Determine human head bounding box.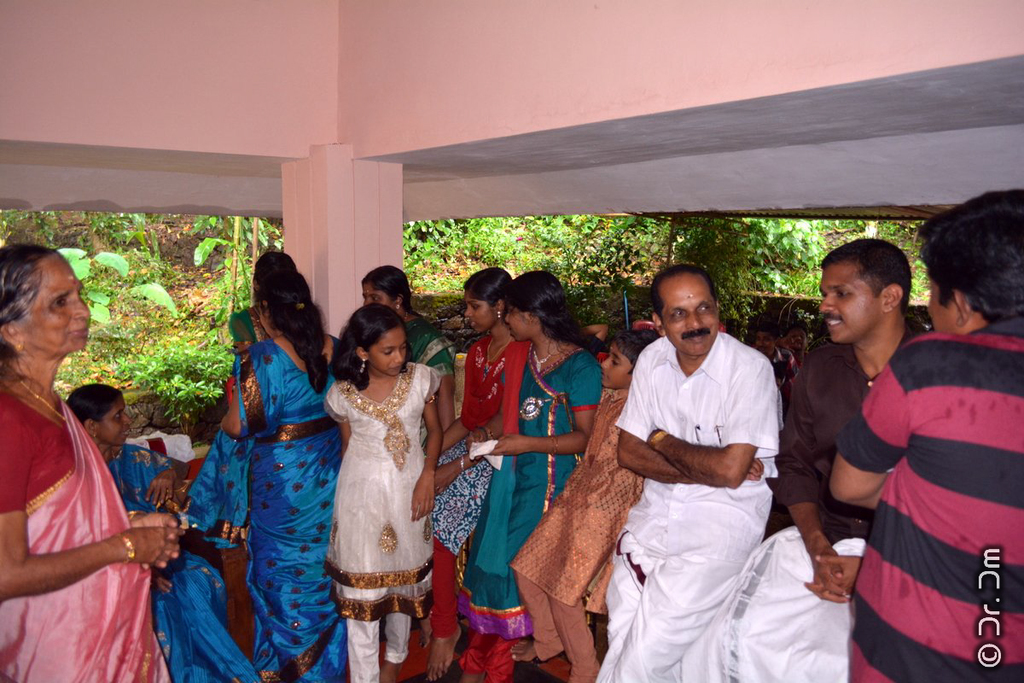
Determined: bbox(659, 265, 736, 361).
